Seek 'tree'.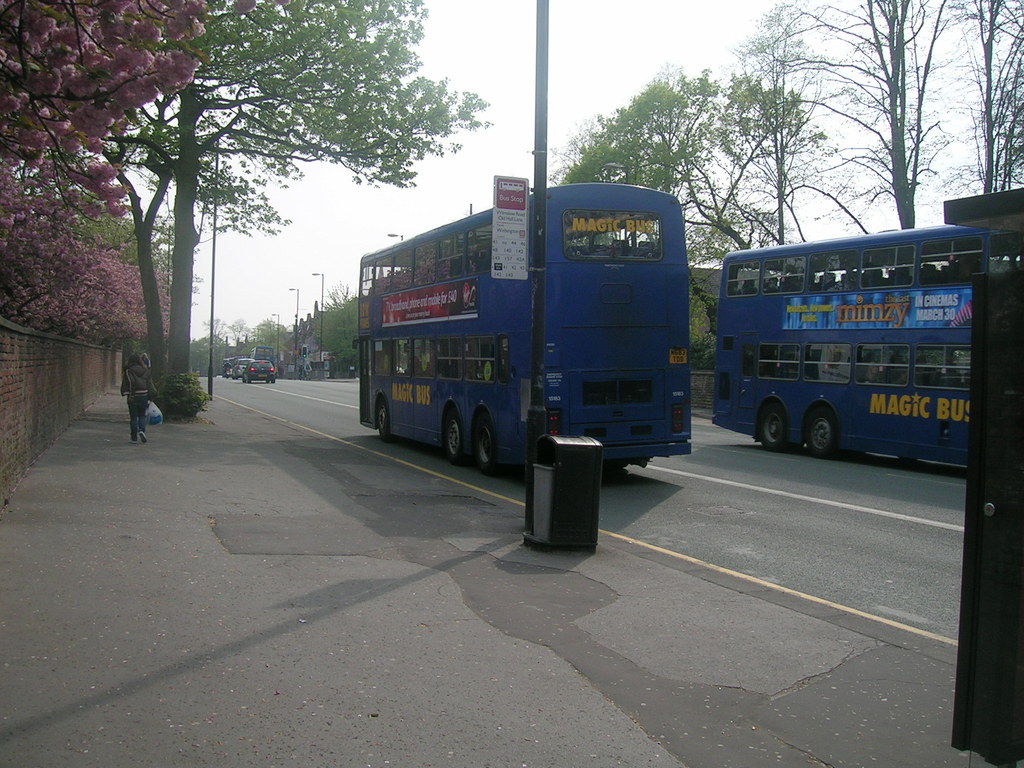
l=91, t=0, r=492, b=376.
